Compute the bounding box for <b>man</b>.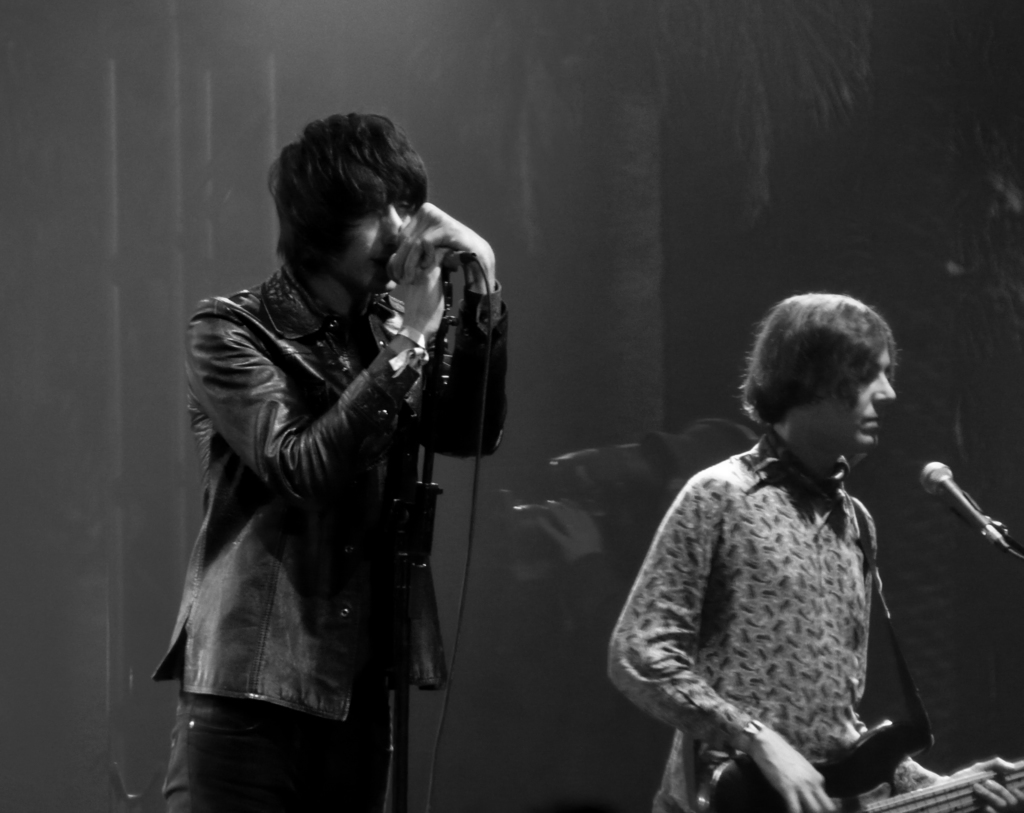
locate(611, 295, 947, 812).
